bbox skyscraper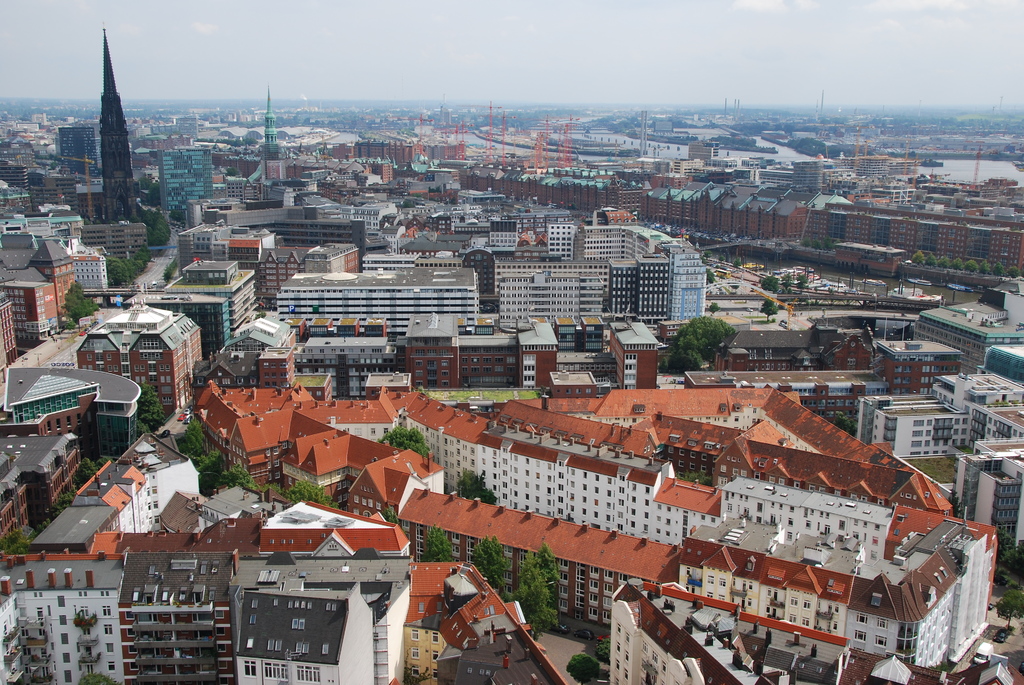
locate(0, 363, 140, 540)
